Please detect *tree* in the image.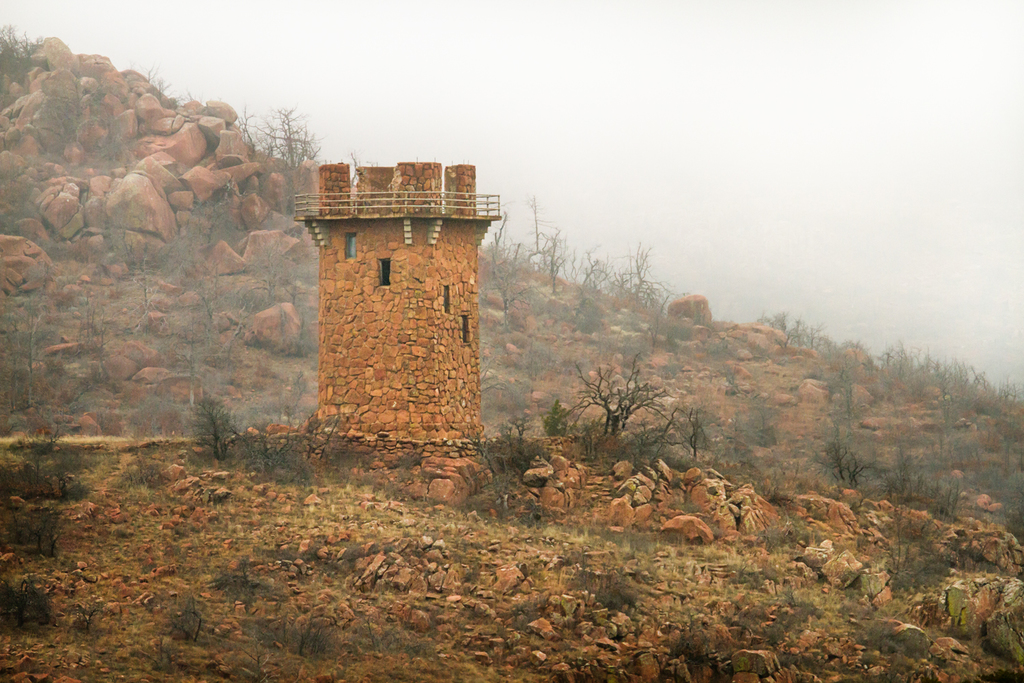
bbox(188, 397, 234, 465).
